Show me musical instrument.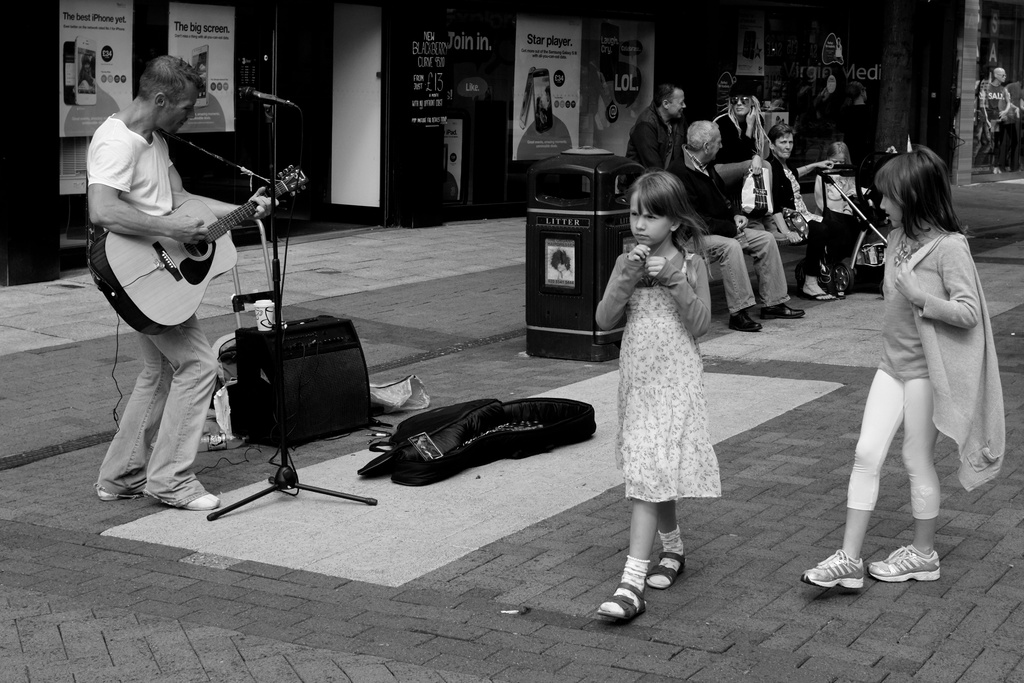
musical instrument is here: [left=92, top=128, right=268, bottom=359].
